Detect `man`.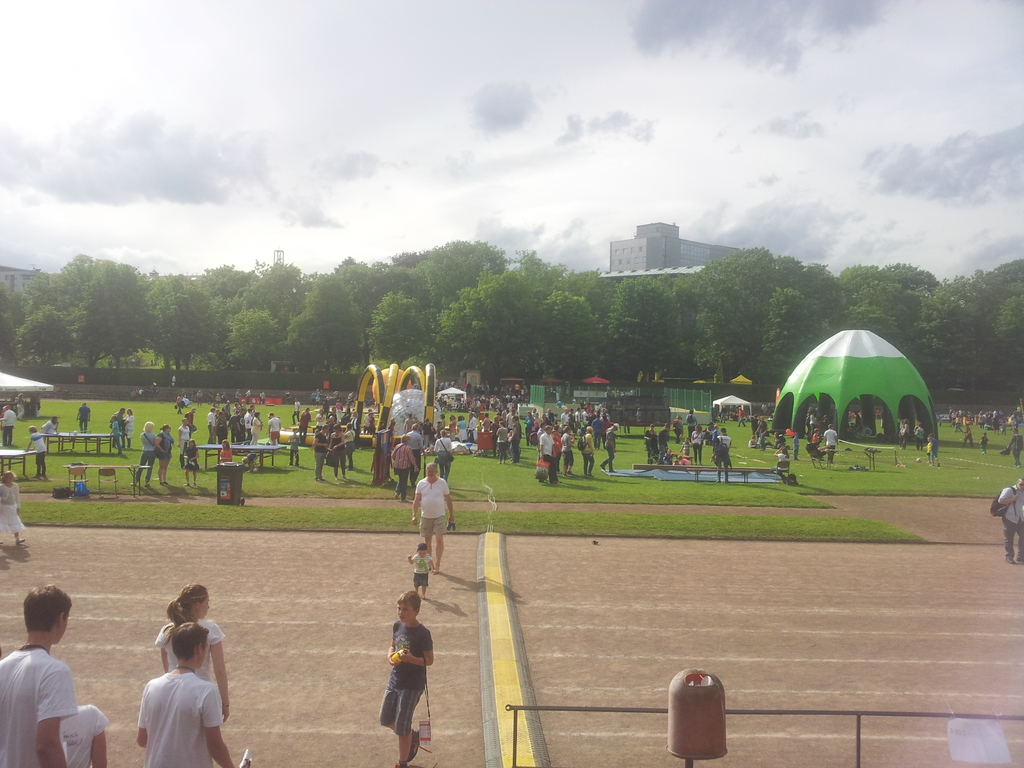
Detected at BBox(412, 461, 452, 571).
